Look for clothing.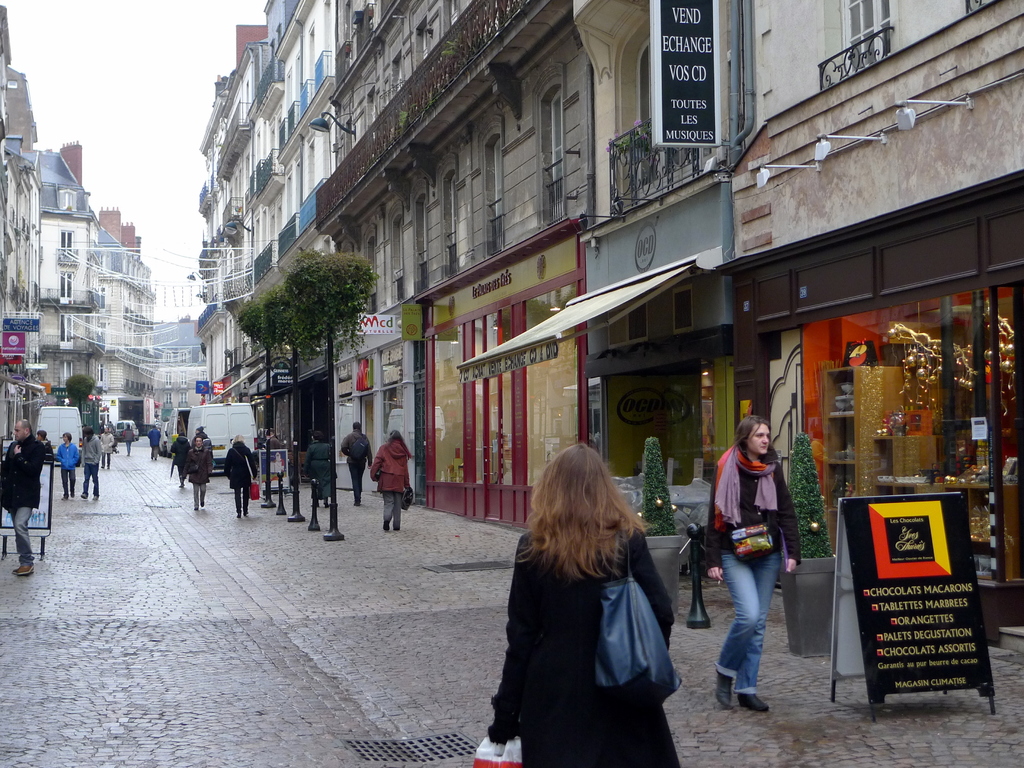
Found: (223, 442, 259, 511).
